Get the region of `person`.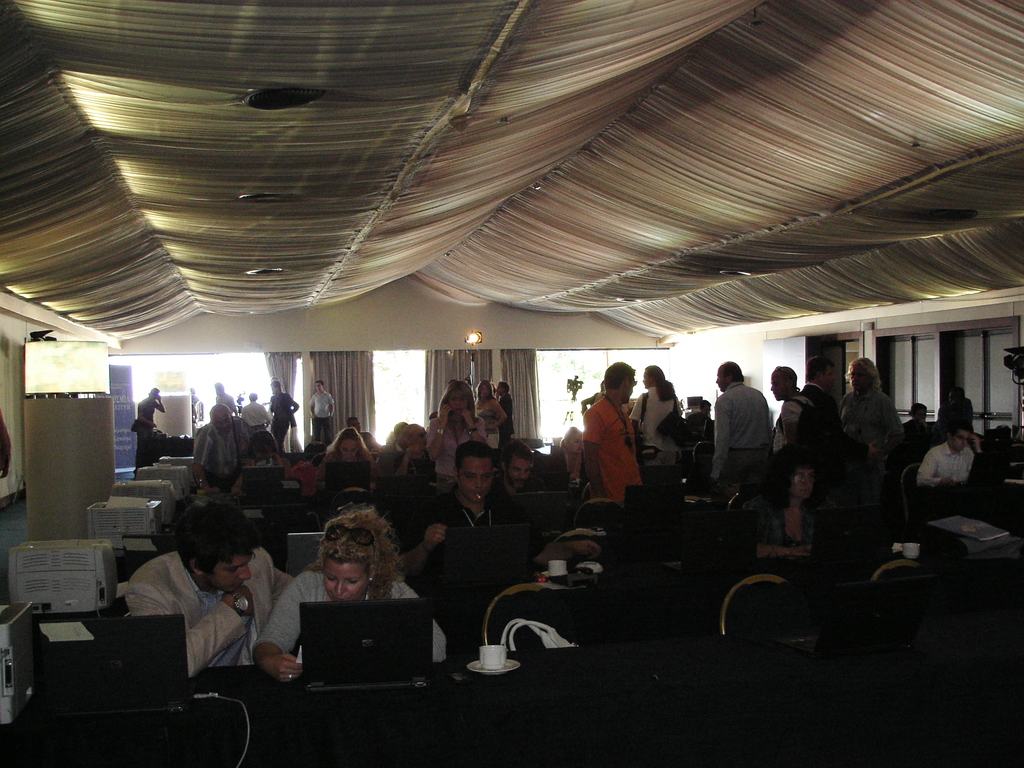
<box>626,367,685,467</box>.
